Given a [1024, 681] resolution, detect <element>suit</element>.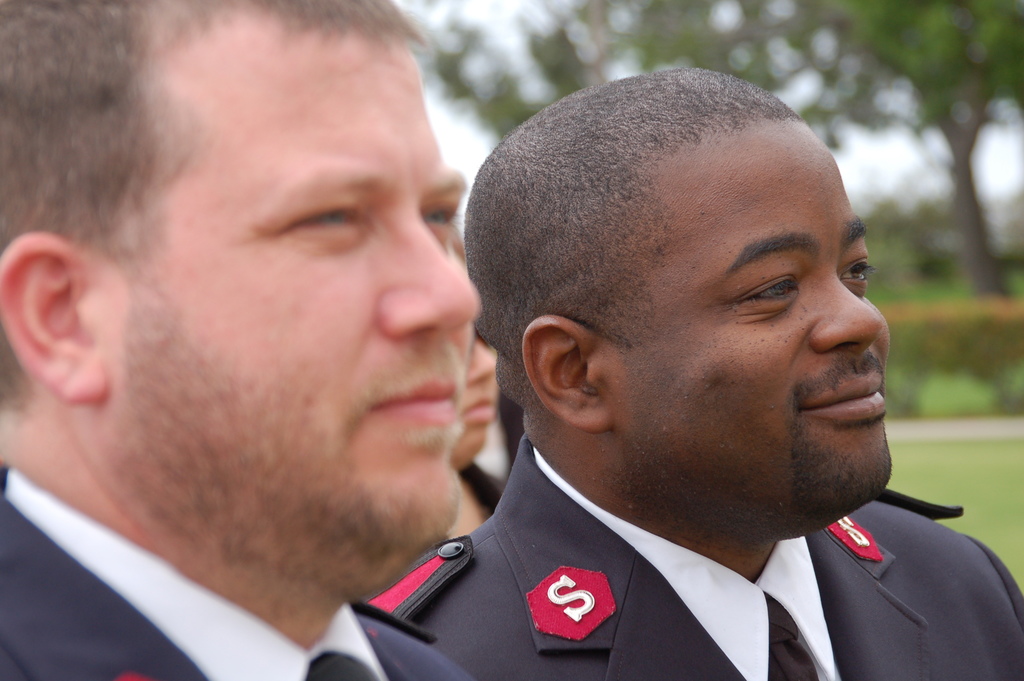
{"x1": 0, "y1": 488, "x2": 477, "y2": 680}.
